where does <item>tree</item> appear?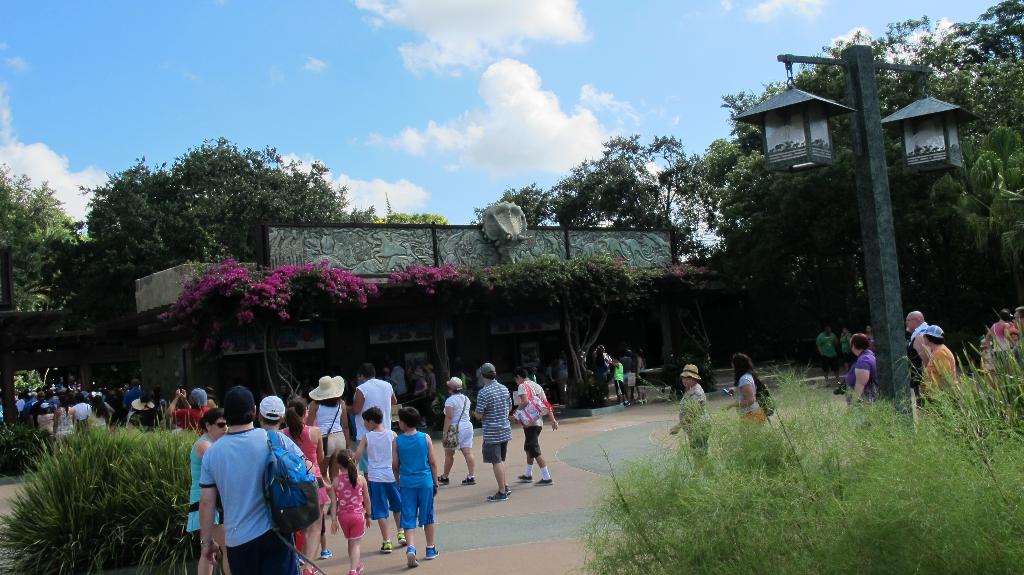
Appears at rect(661, 77, 960, 247).
